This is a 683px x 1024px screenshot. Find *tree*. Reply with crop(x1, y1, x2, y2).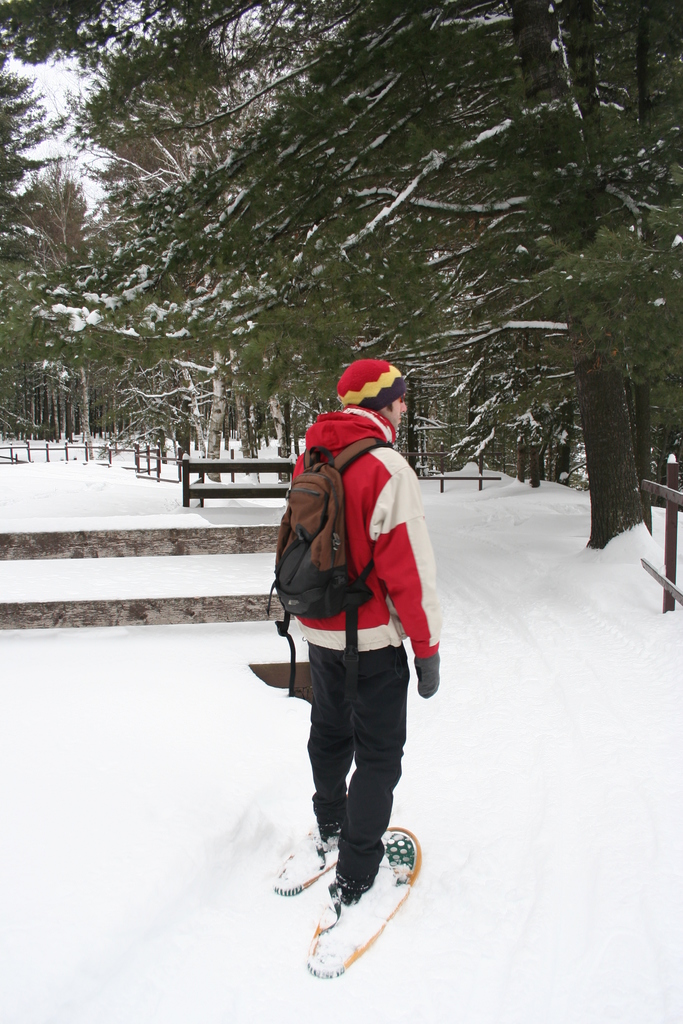
crop(0, 0, 682, 541).
